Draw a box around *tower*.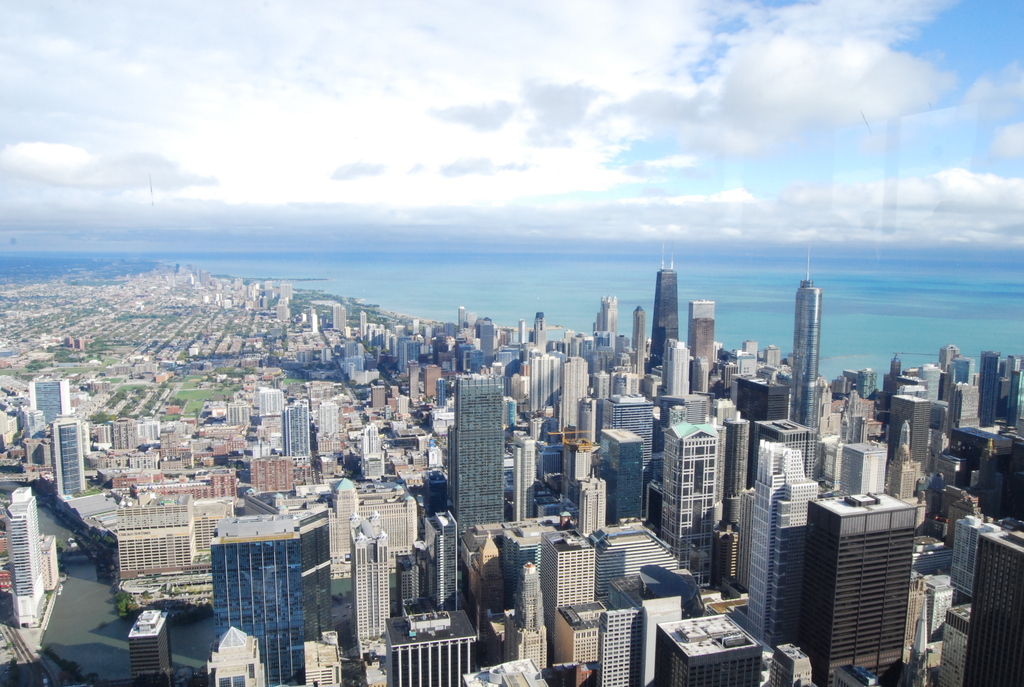
box(411, 517, 461, 610).
